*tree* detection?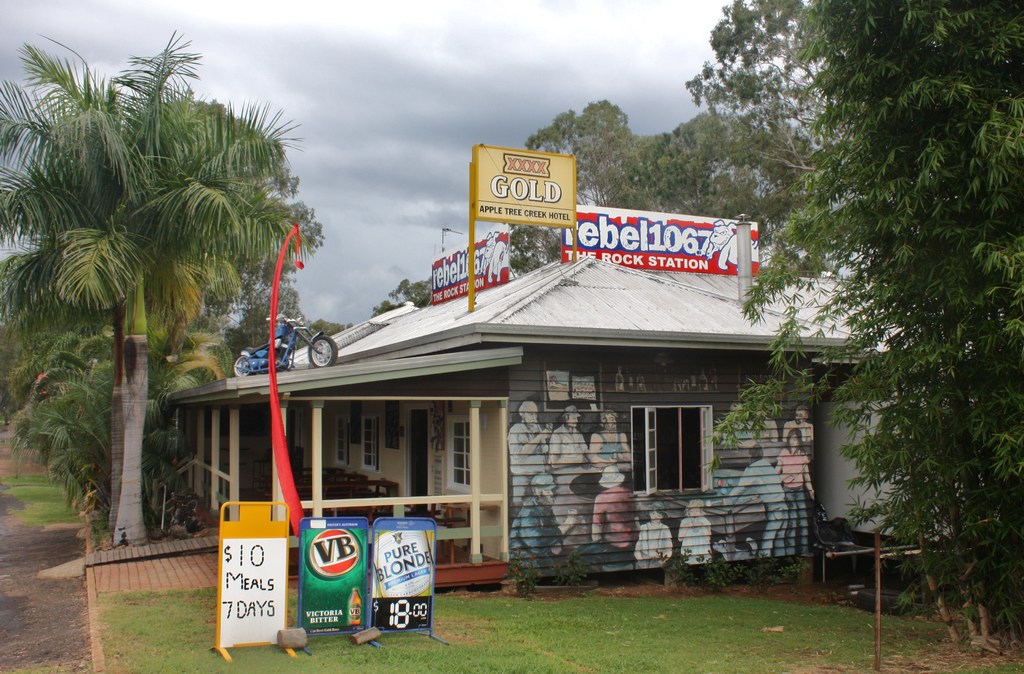
l=766, t=13, r=1013, b=622
